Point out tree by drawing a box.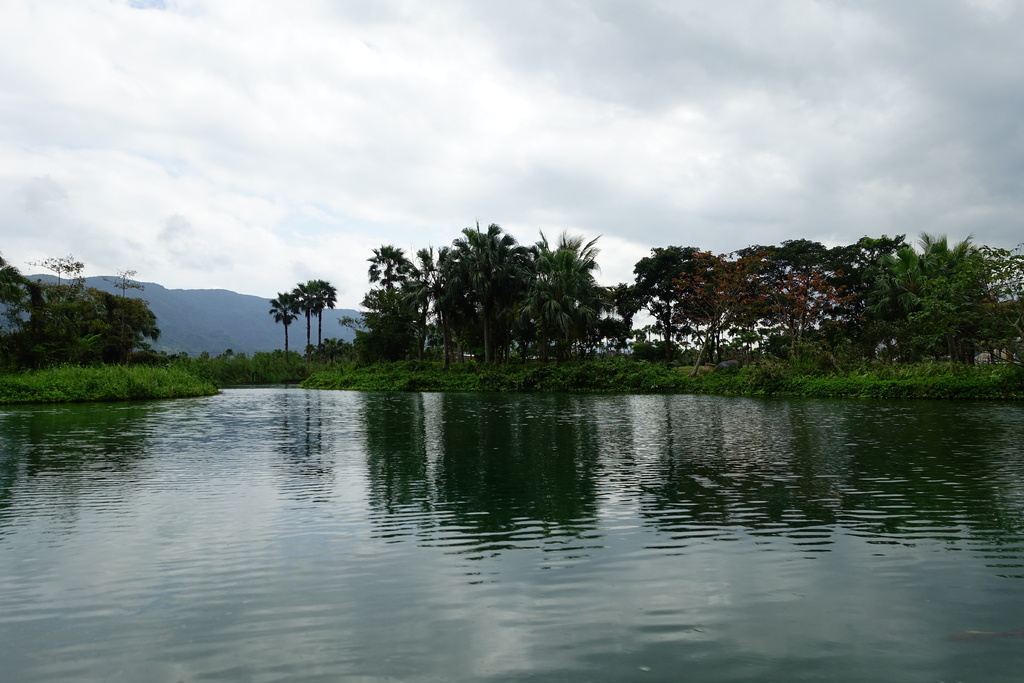
bbox=[377, 285, 415, 349].
